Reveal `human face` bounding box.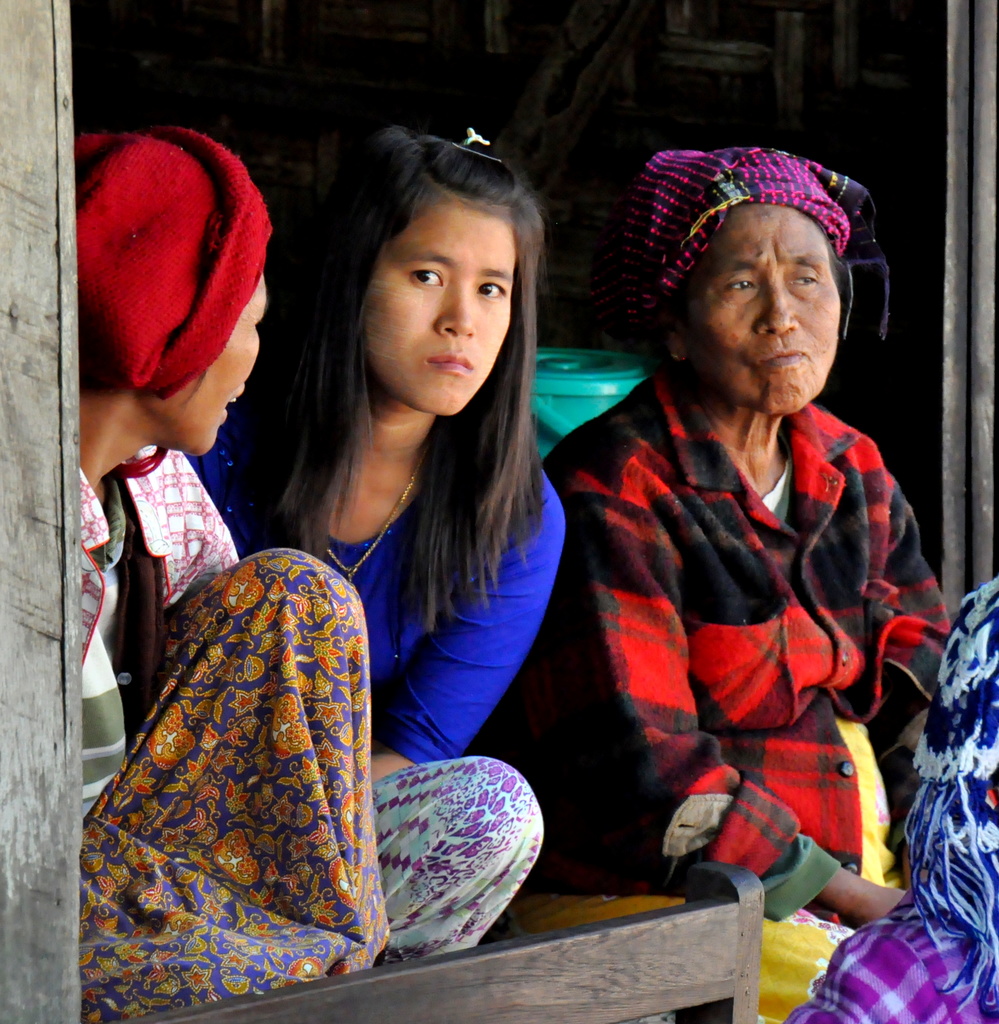
Revealed: locate(359, 205, 514, 415).
